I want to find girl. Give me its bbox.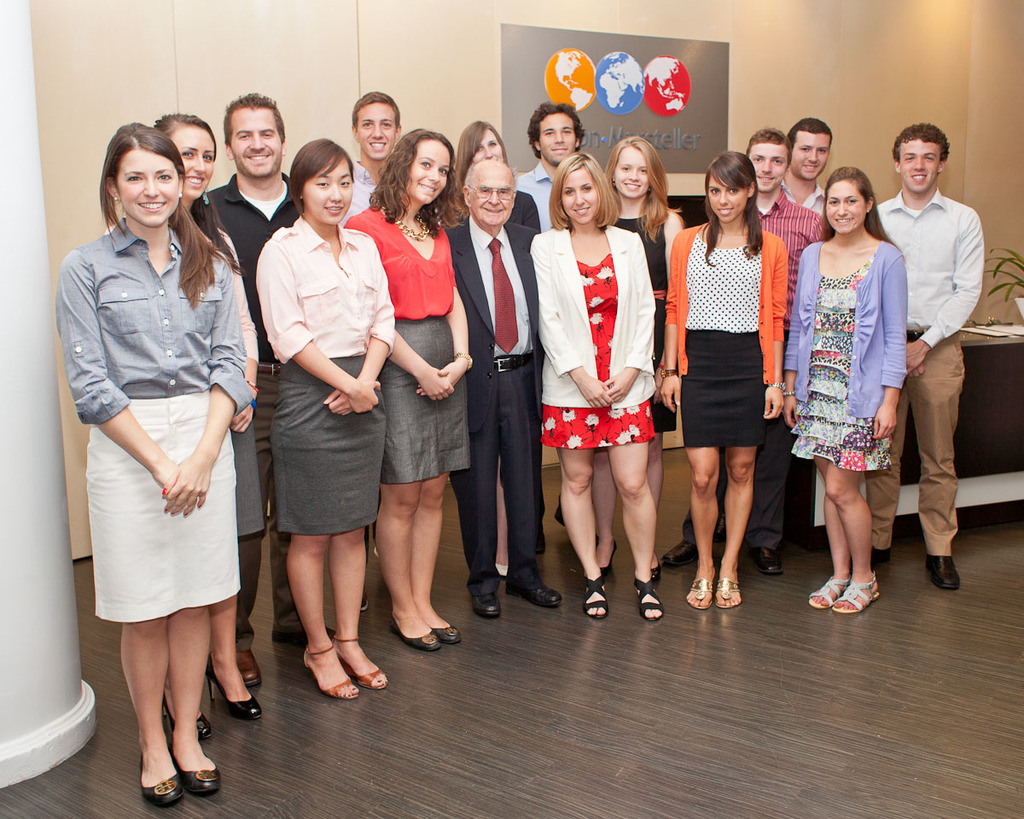
detection(349, 131, 471, 642).
